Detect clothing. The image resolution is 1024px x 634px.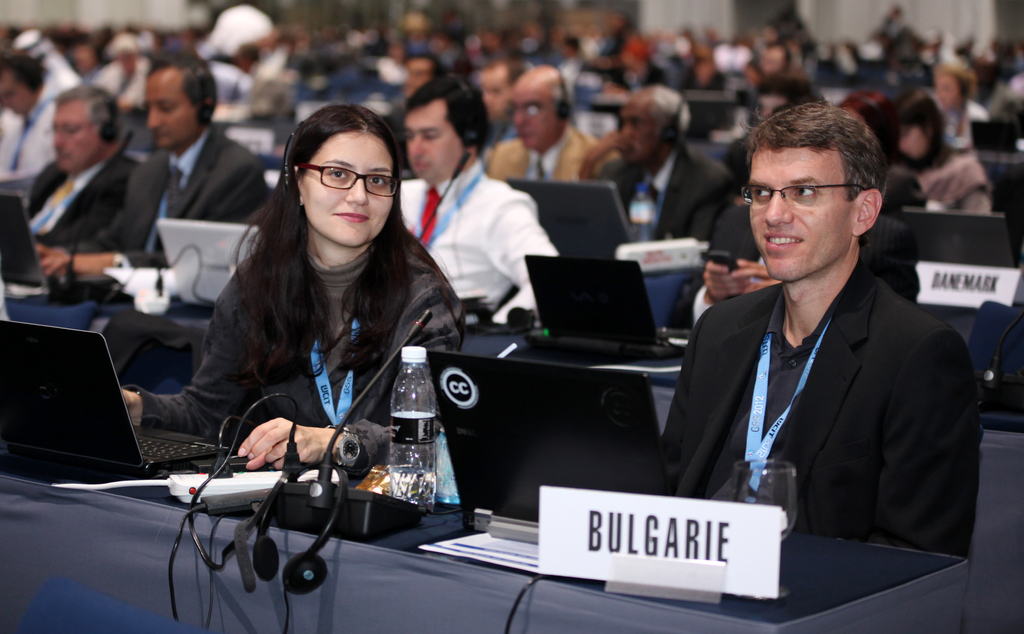
l=660, t=264, r=981, b=579.
